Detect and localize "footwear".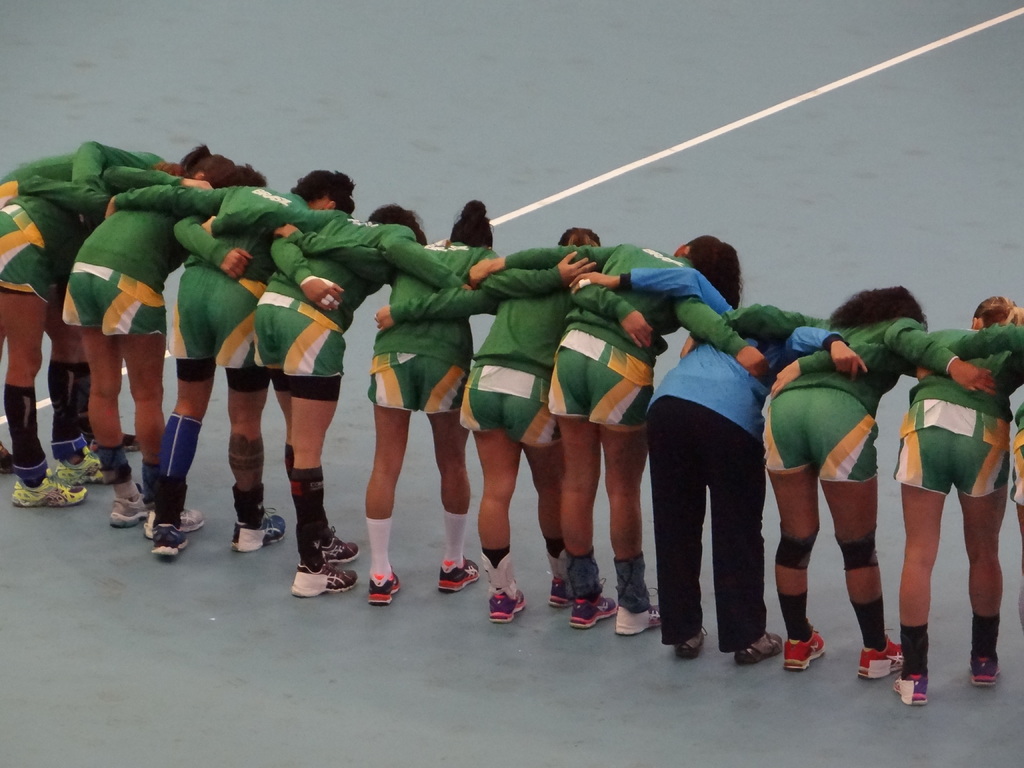
Localized at 570,596,614,624.
